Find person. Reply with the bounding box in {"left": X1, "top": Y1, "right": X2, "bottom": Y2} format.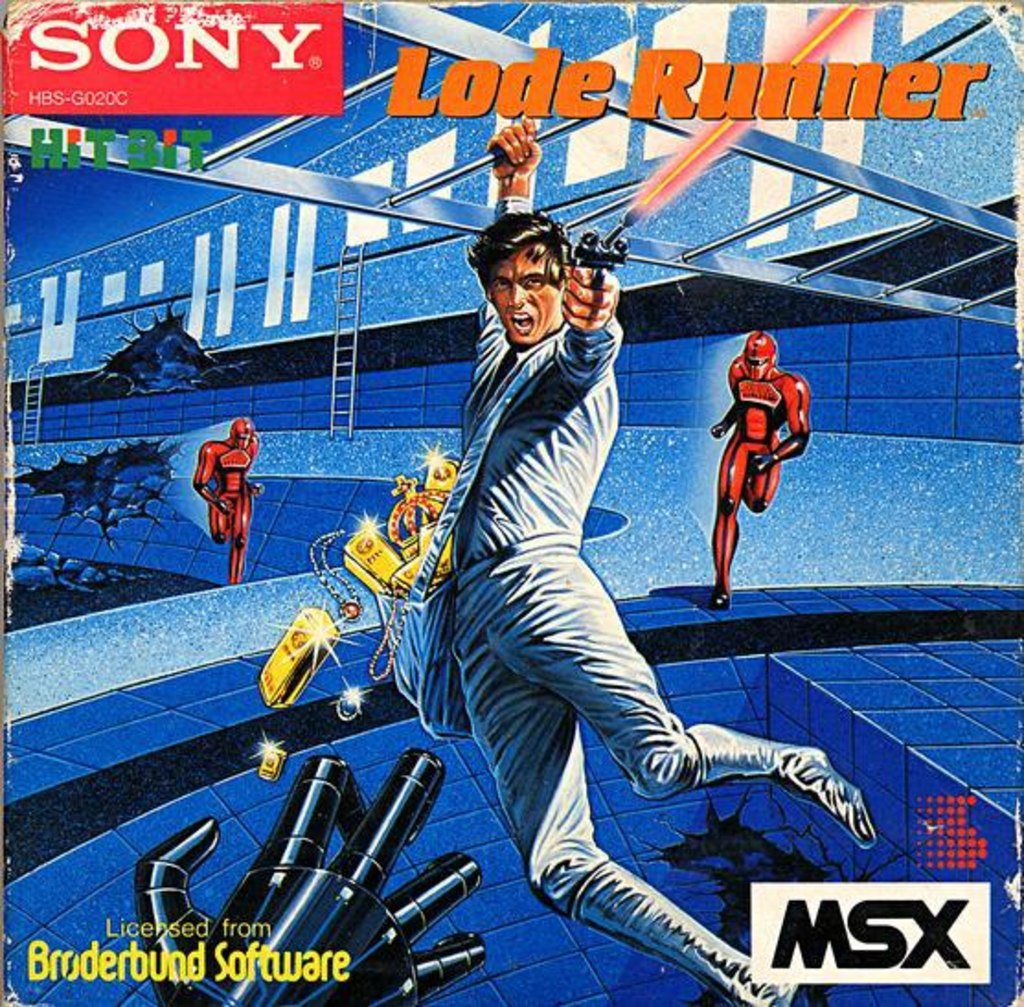
{"left": 450, "top": 121, "right": 879, "bottom": 1005}.
